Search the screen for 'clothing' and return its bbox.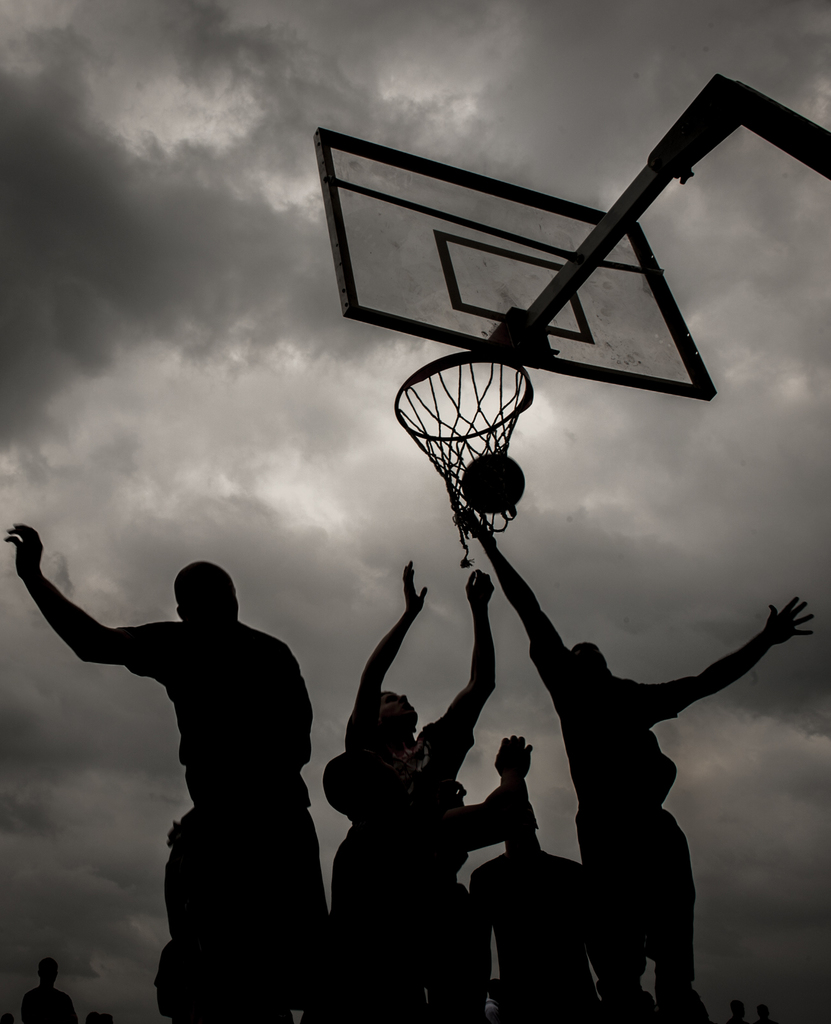
Found: left=526, top=628, right=702, bottom=975.
